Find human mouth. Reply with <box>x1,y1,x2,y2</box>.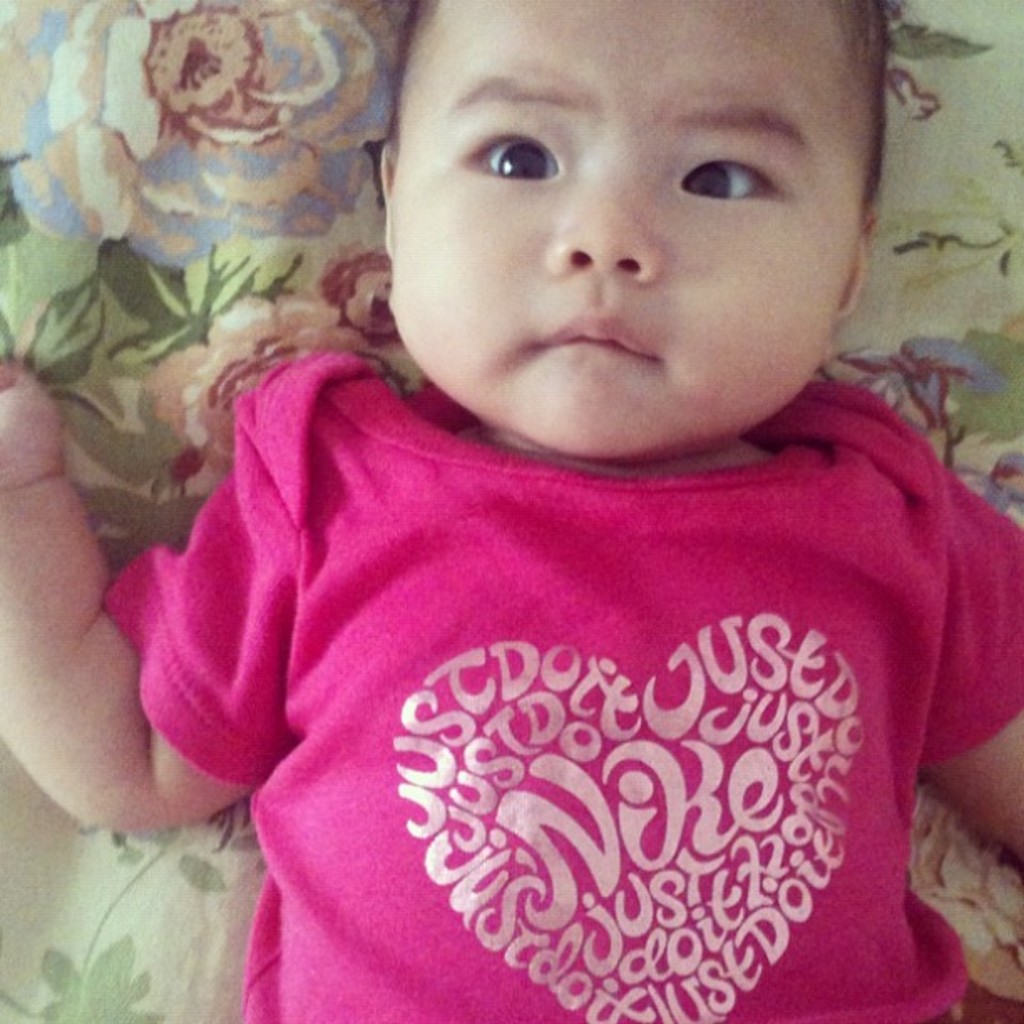
<box>534,311,656,356</box>.
